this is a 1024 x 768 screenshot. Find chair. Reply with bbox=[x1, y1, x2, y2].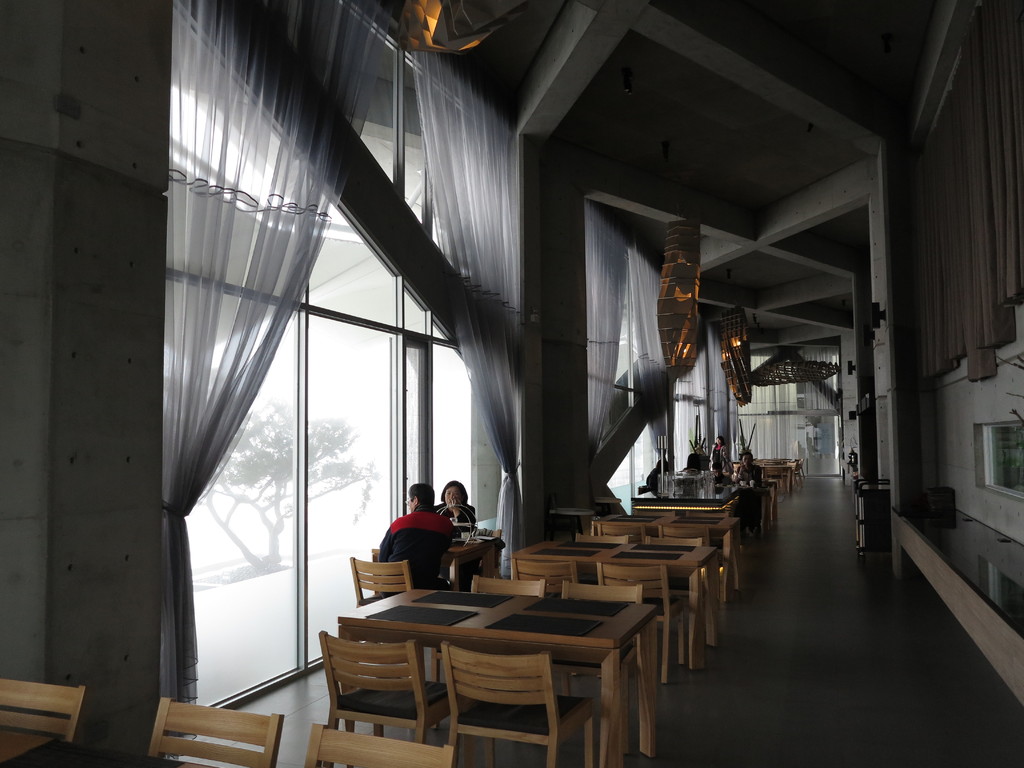
bbox=[646, 537, 700, 655].
